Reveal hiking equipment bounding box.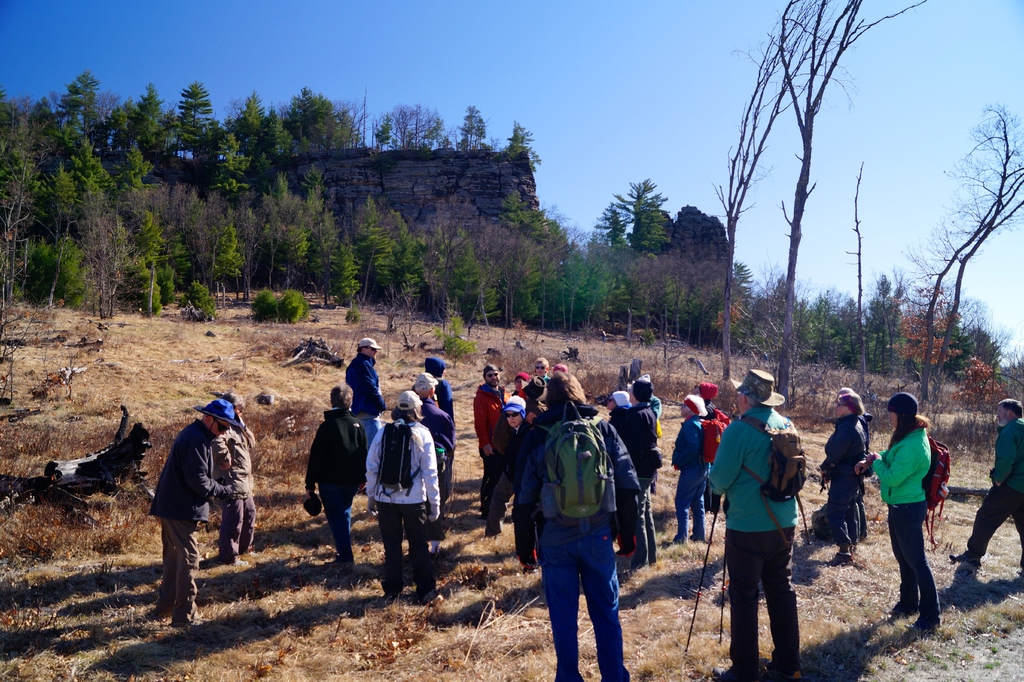
Revealed: 720, 532, 728, 647.
